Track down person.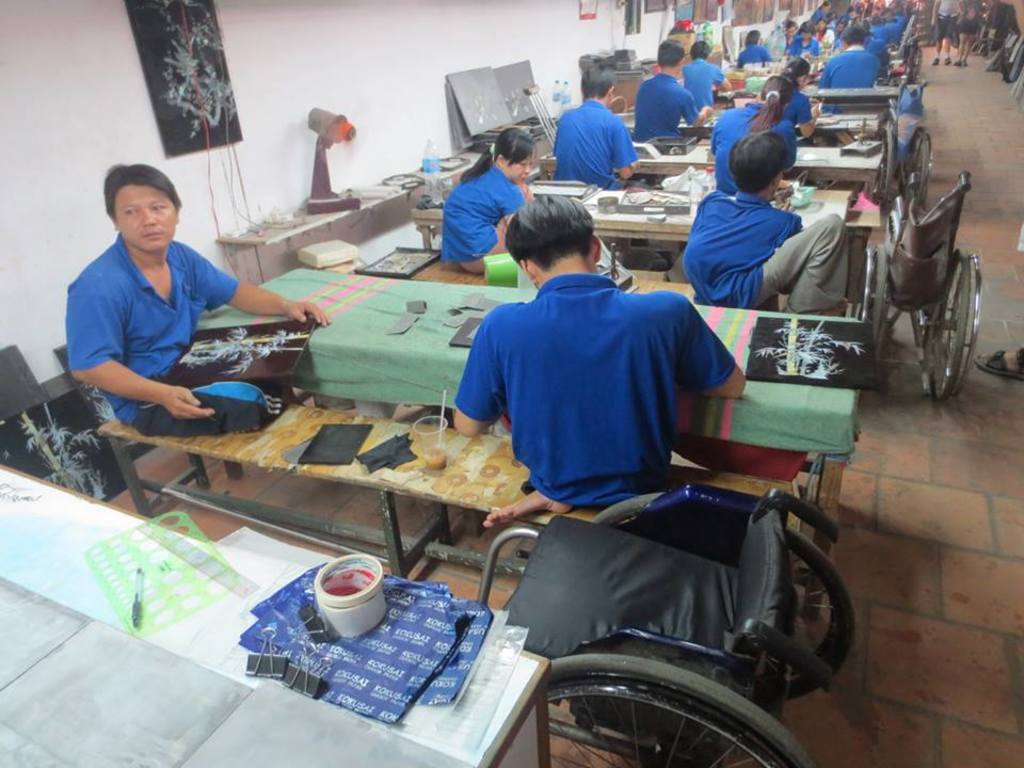
Tracked to (x1=757, y1=55, x2=822, y2=127).
